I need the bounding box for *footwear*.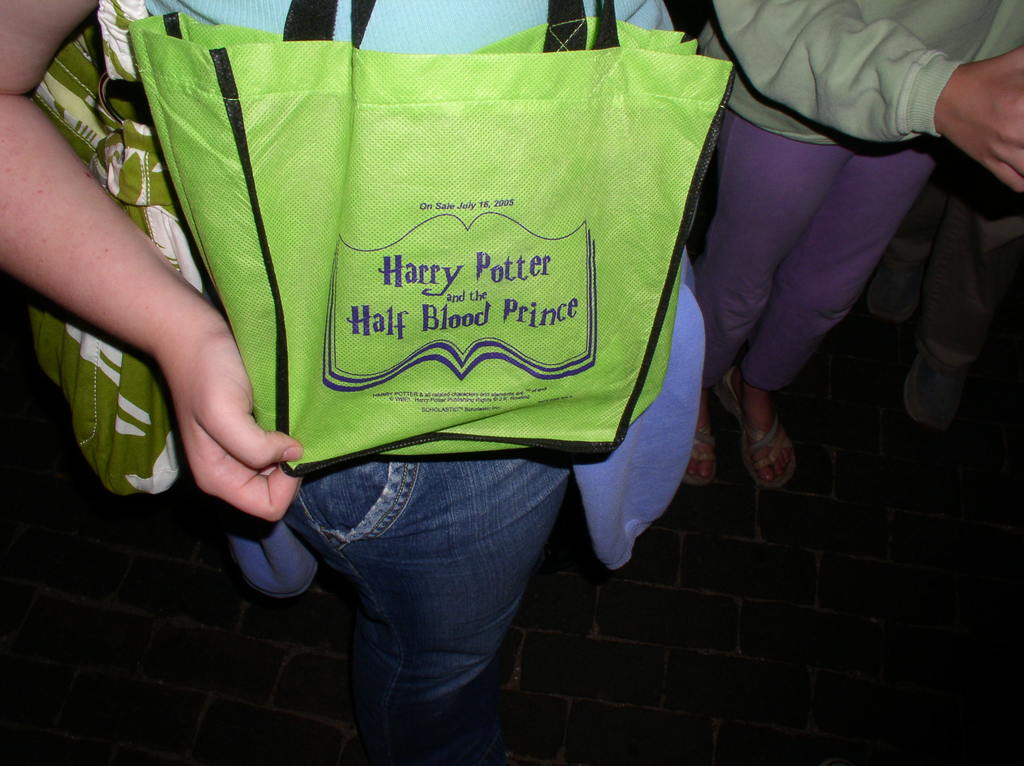
Here it is: <bbox>874, 231, 923, 325</bbox>.
